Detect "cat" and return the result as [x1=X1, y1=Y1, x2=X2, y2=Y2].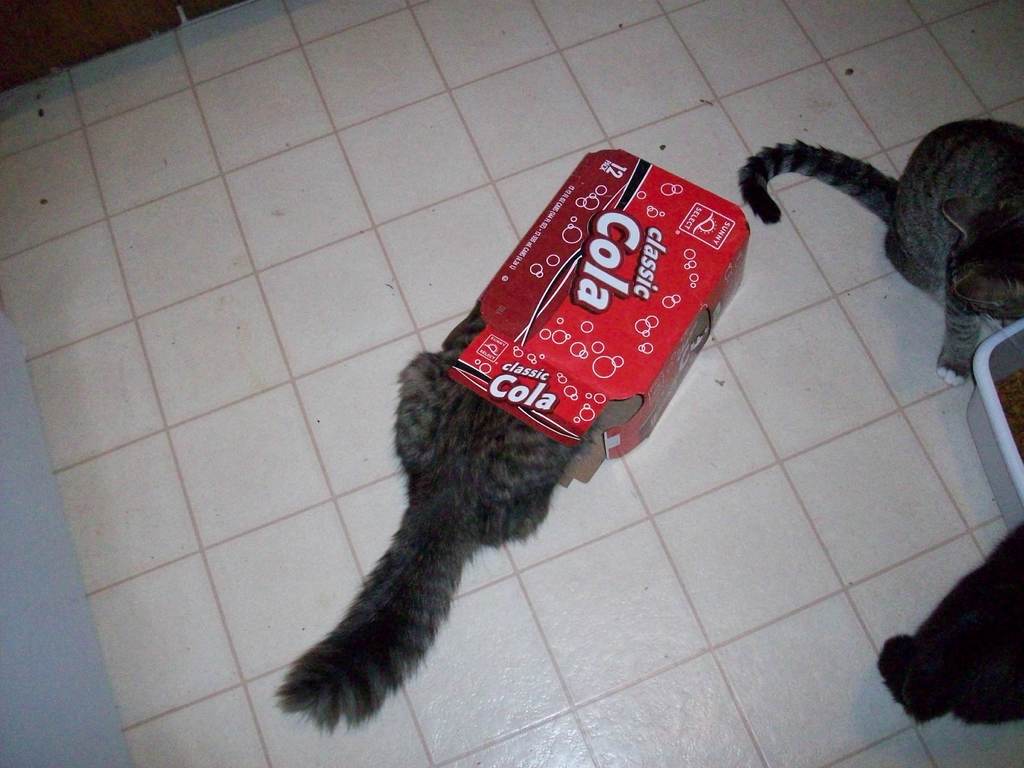
[x1=878, y1=517, x2=1023, y2=722].
